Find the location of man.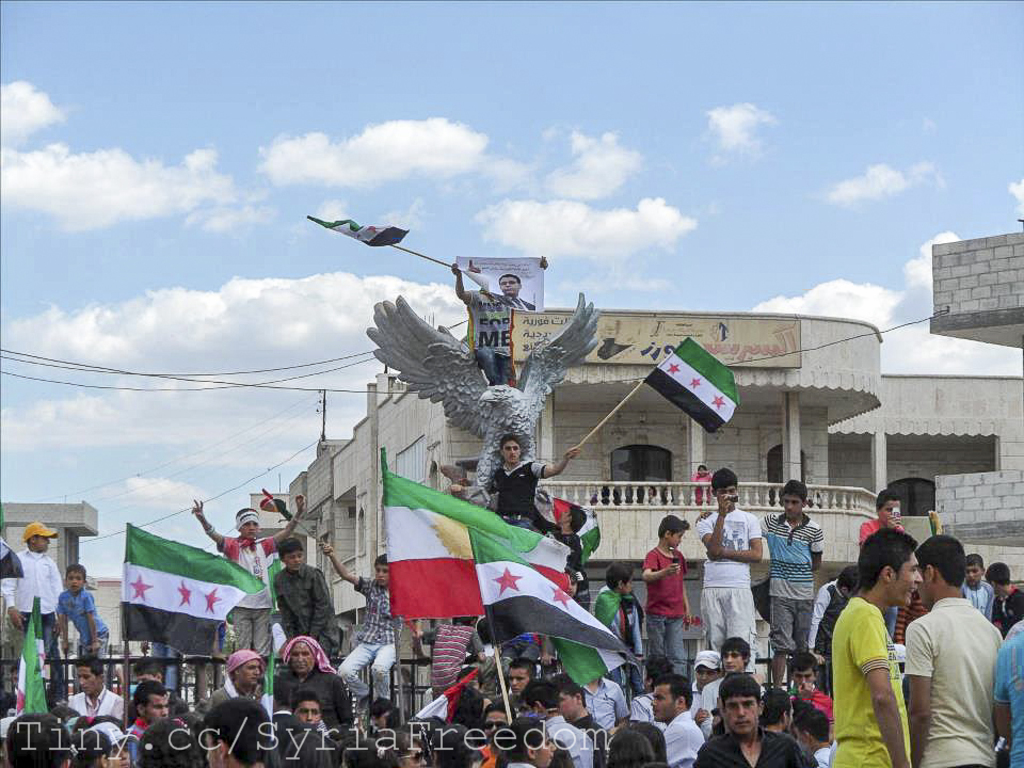
Location: 466,258,537,311.
